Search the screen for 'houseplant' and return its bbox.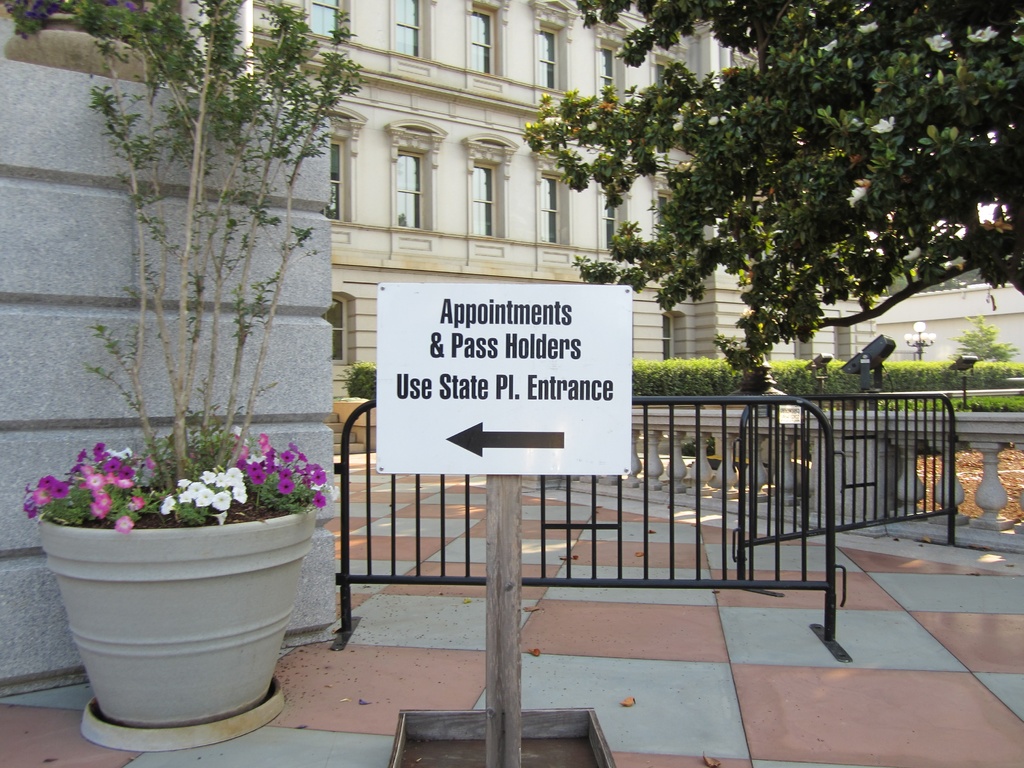
Found: 19 0 364 755.
